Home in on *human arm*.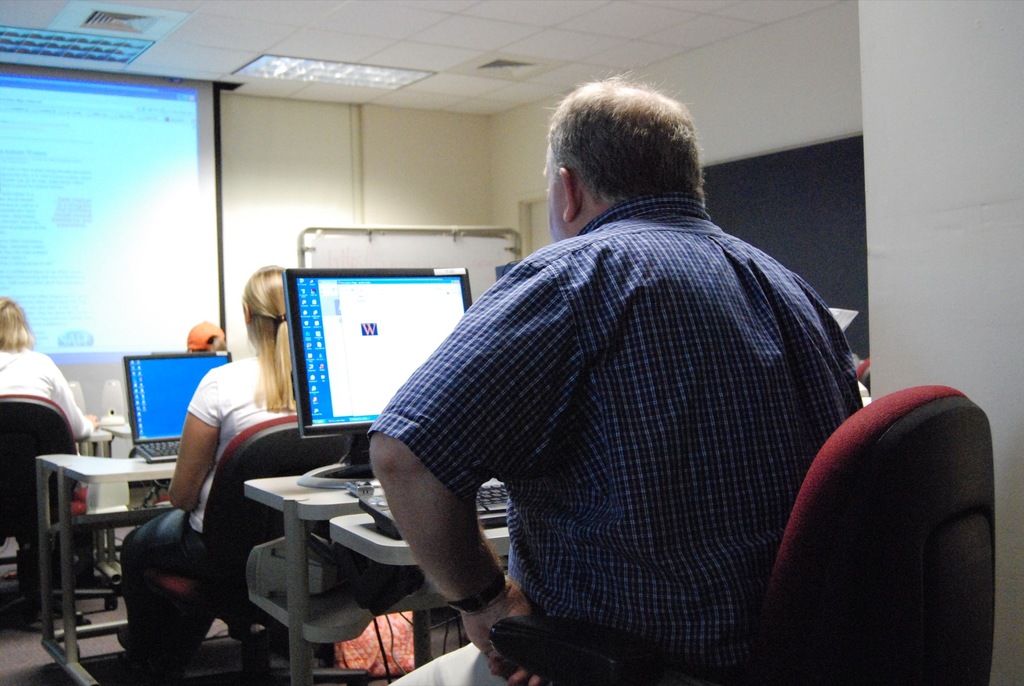
Homed in at 364 254 574 684.
